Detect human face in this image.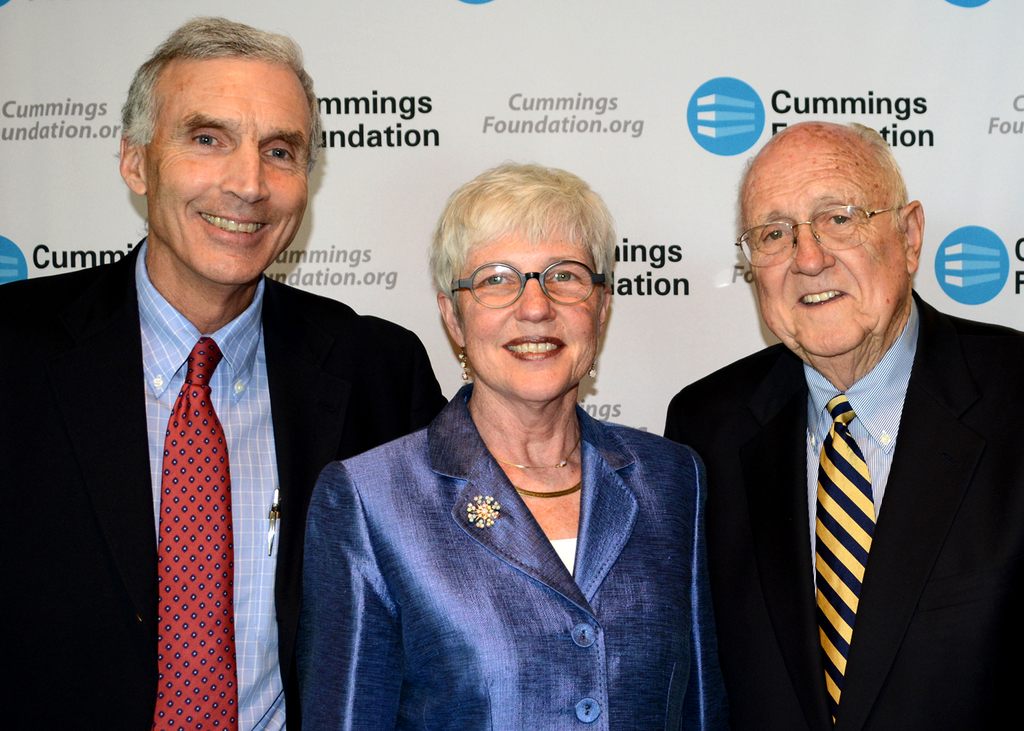
Detection: crop(145, 56, 304, 284).
